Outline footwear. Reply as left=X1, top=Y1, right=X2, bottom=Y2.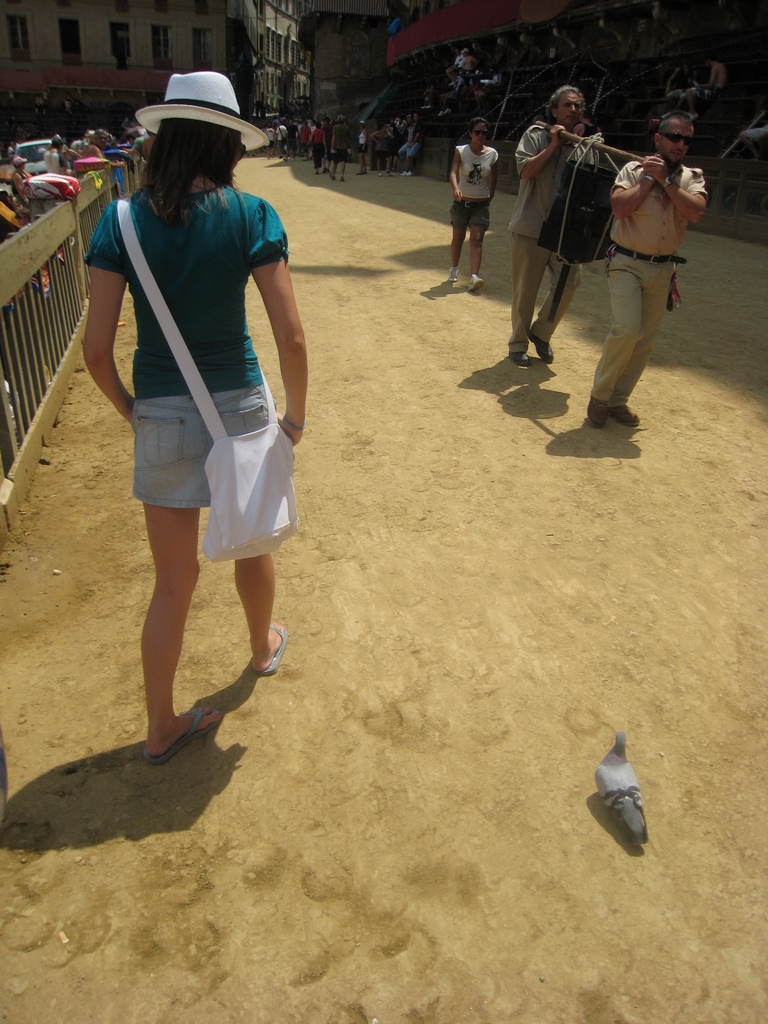
left=253, top=619, right=287, bottom=675.
